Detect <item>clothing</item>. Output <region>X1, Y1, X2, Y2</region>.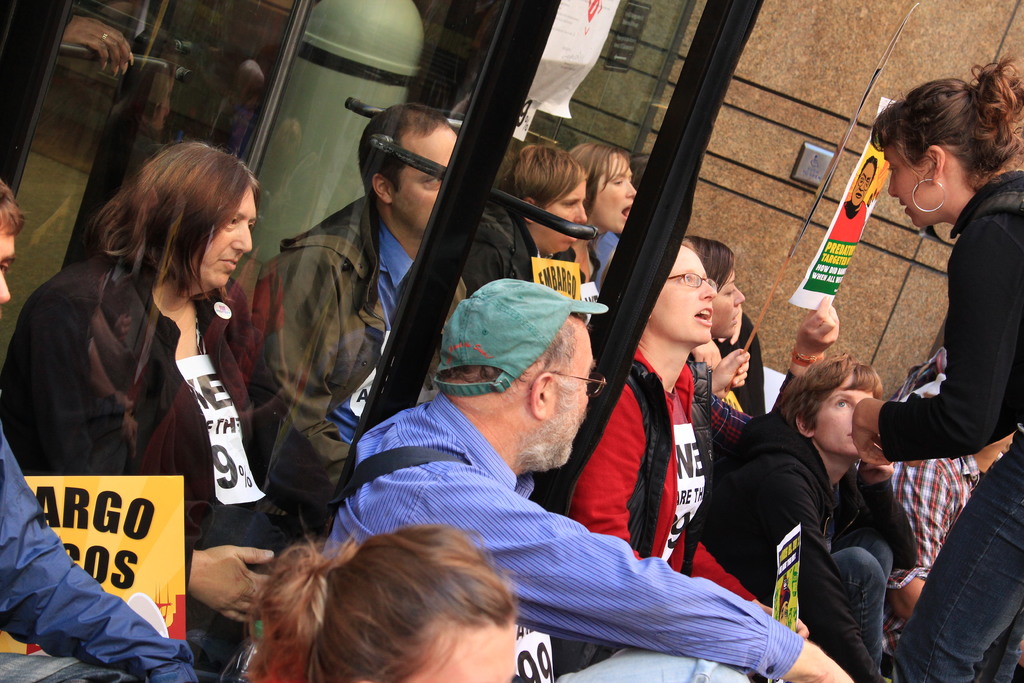
<region>323, 391, 803, 682</region>.
